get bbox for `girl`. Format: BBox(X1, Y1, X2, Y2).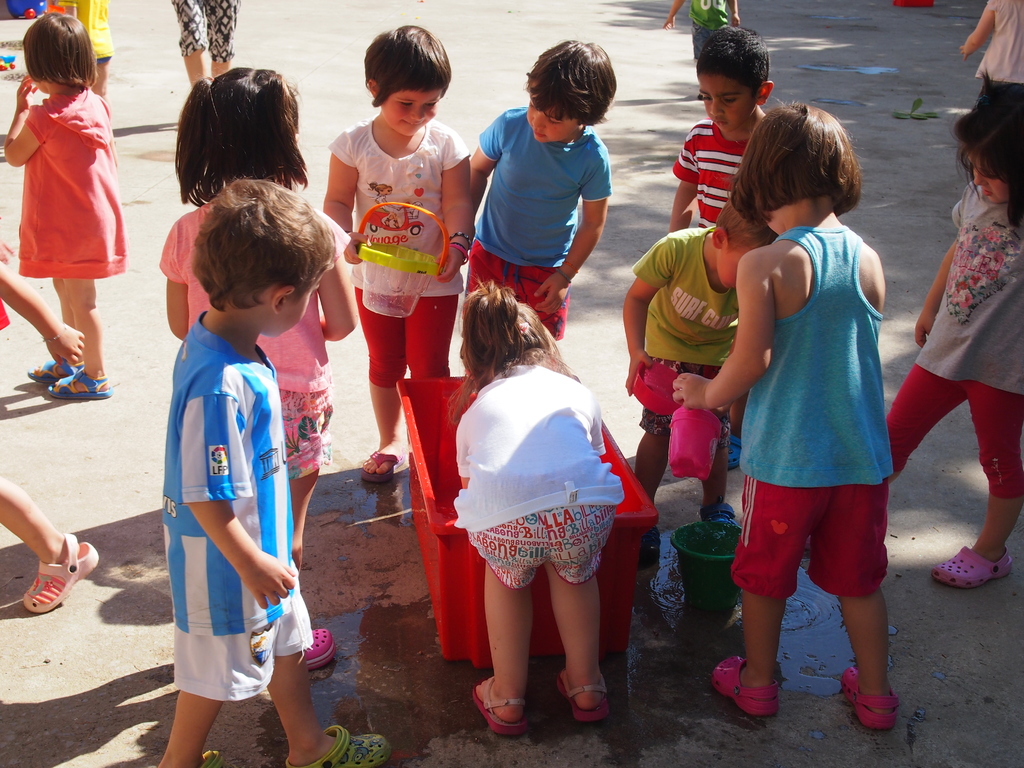
BBox(463, 35, 606, 373).
